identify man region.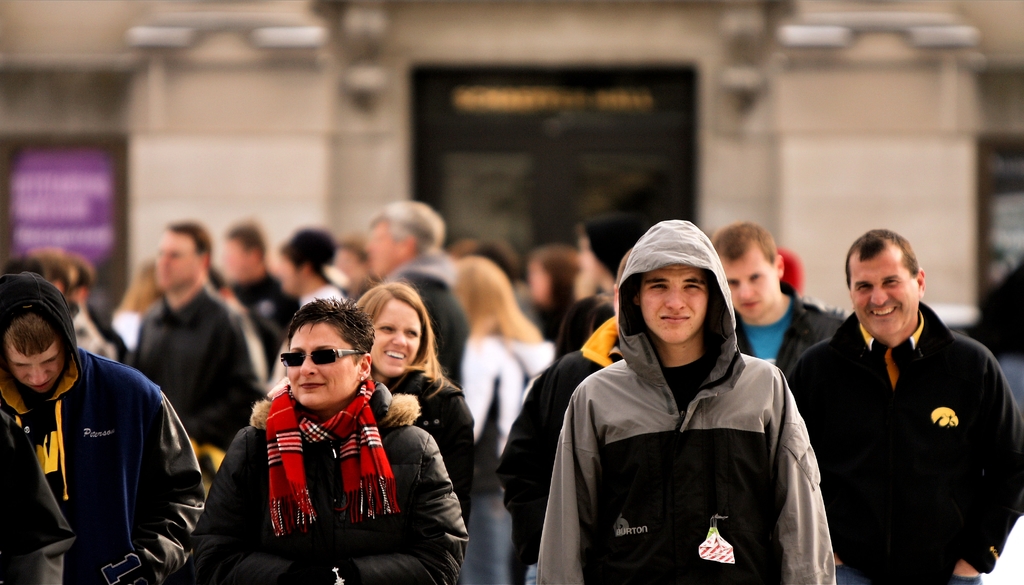
Region: crop(792, 224, 1016, 584).
